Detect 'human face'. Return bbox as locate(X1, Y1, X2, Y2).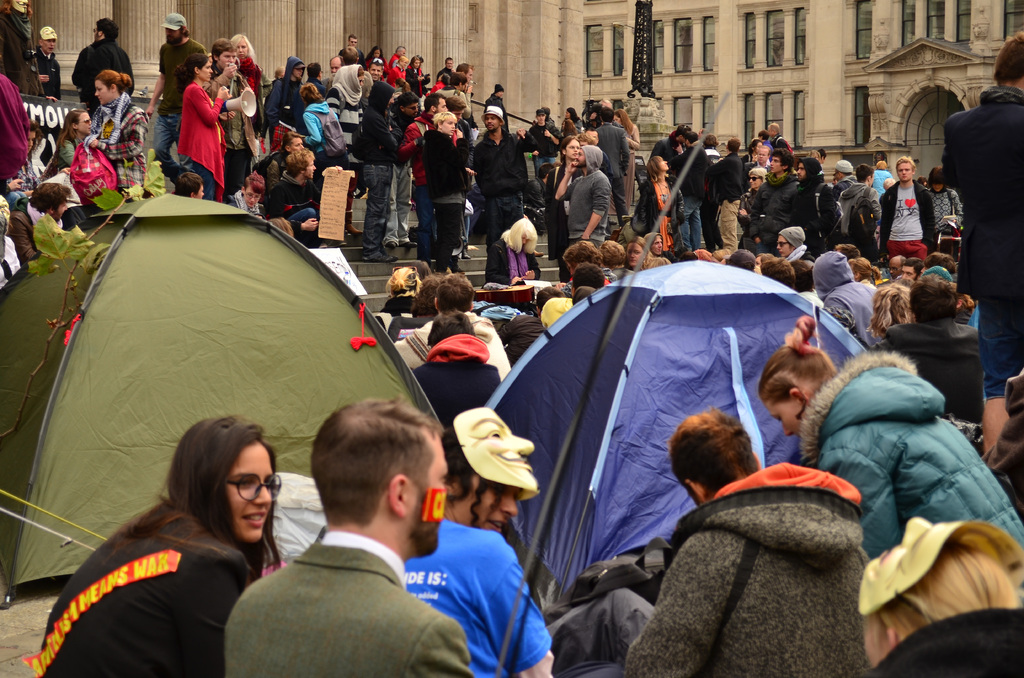
locate(900, 266, 918, 278).
